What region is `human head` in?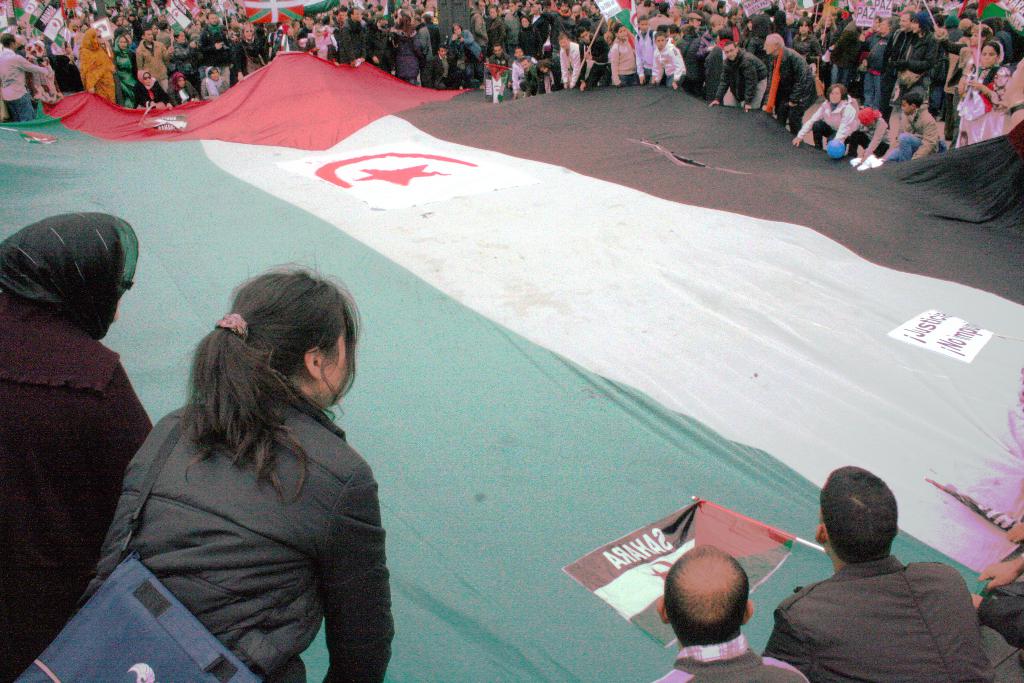
588:3:599:14.
